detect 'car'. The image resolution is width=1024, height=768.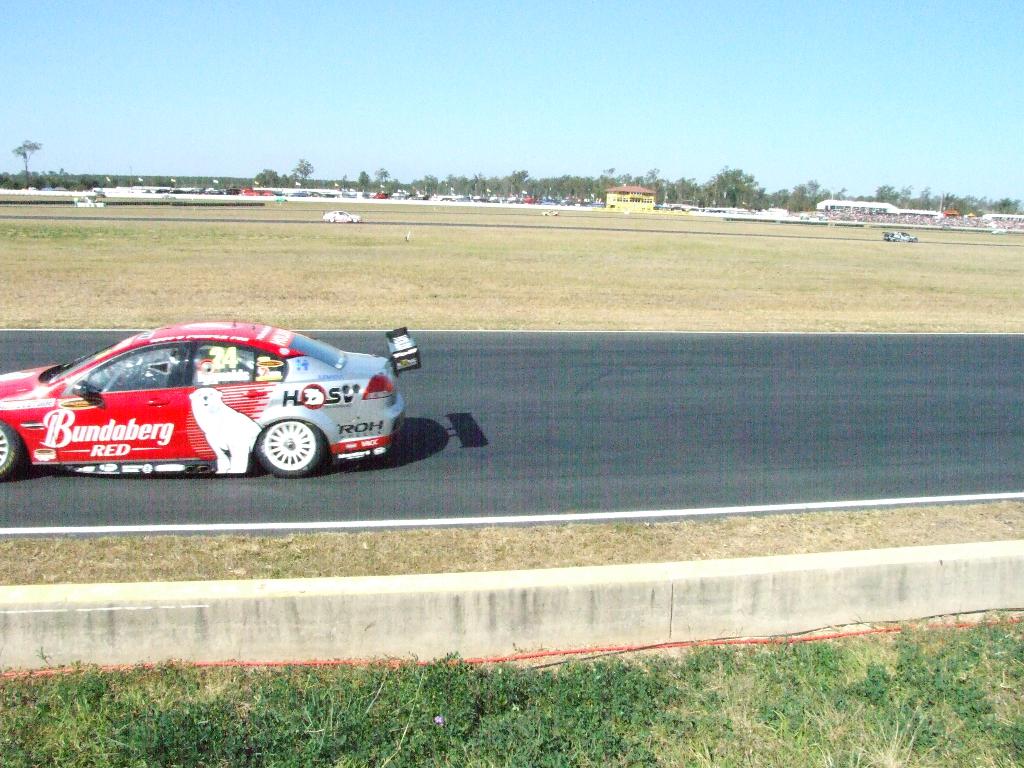
[left=0, top=319, right=424, bottom=482].
